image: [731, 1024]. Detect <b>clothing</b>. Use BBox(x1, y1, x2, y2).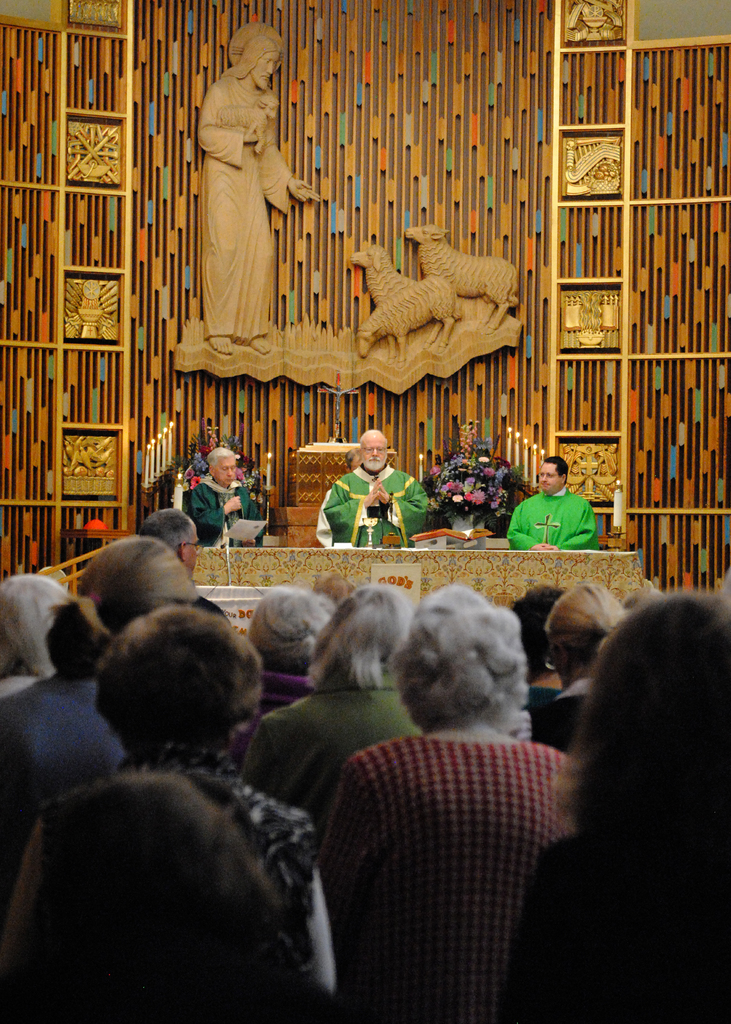
BBox(195, 60, 291, 339).
